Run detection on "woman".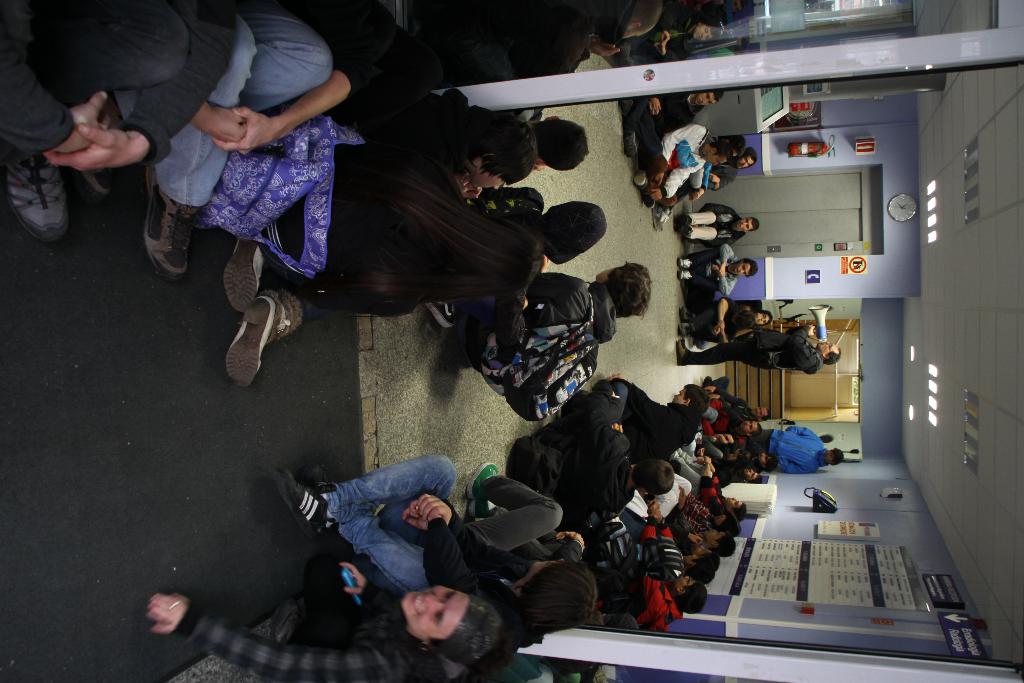
Result: <bbox>150, 545, 509, 682</bbox>.
